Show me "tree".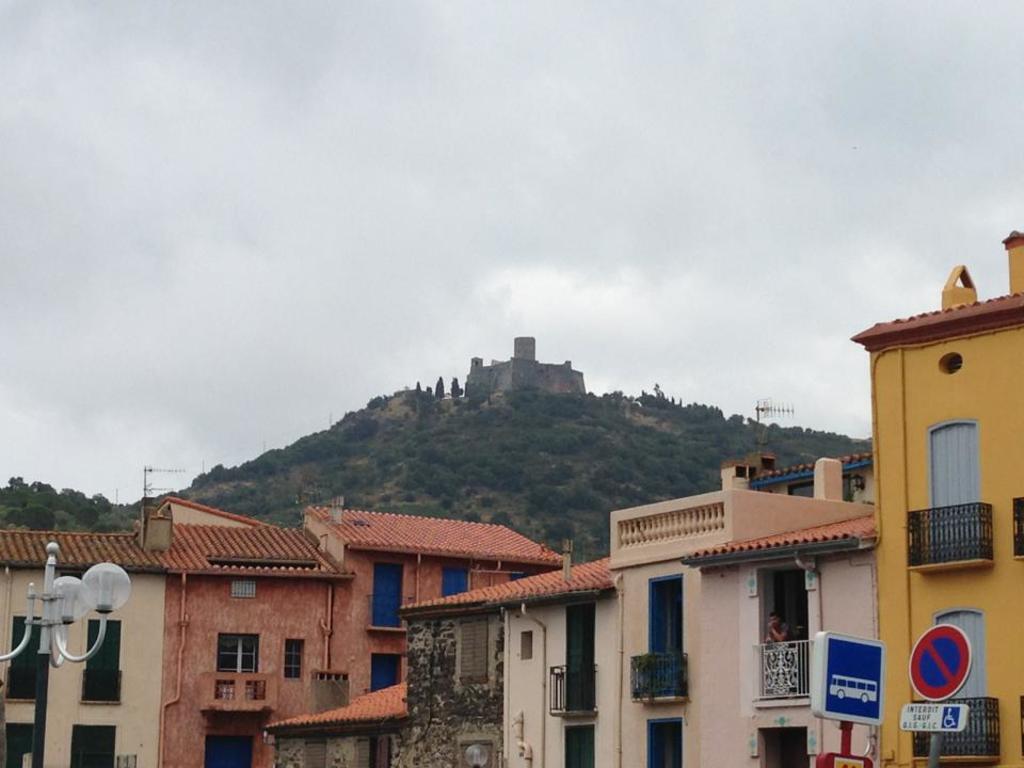
"tree" is here: BBox(448, 373, 464, 402).
